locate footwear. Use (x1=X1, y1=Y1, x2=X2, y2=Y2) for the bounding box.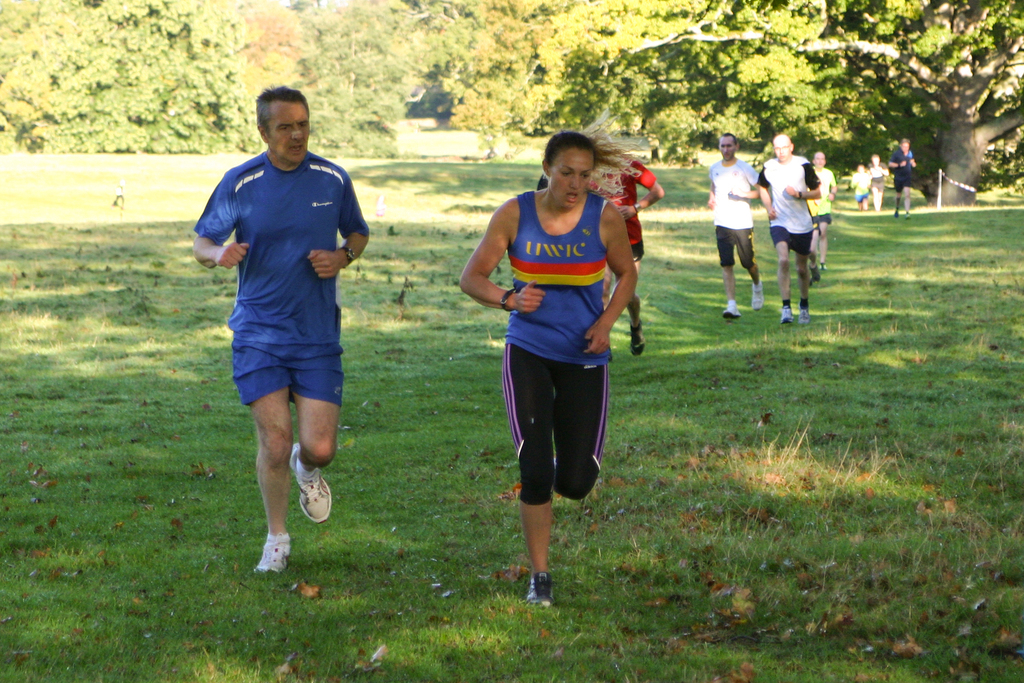
(x1=781, y1=300, x2=794, y2=322).
